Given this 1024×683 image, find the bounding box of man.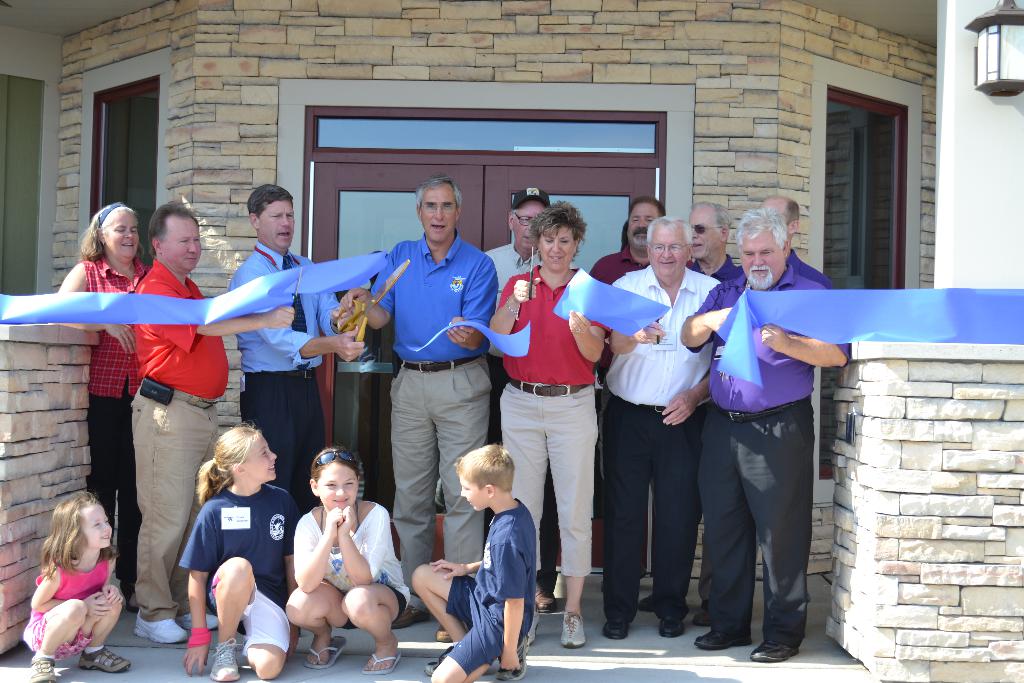
{"left": 636, "top": 199, "right": 744, "bottom": 627}.
